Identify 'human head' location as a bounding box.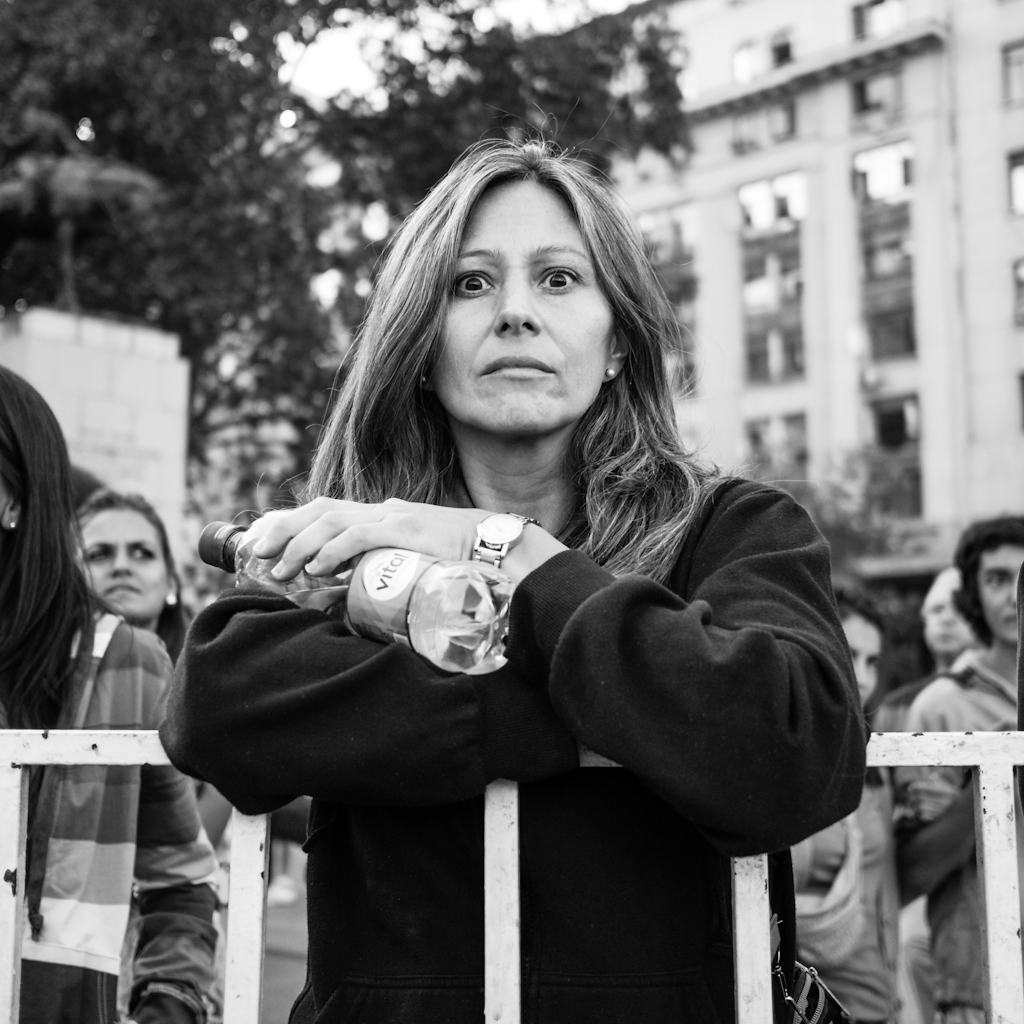
(x1=379, y1=137, x2=655, y2=431).
